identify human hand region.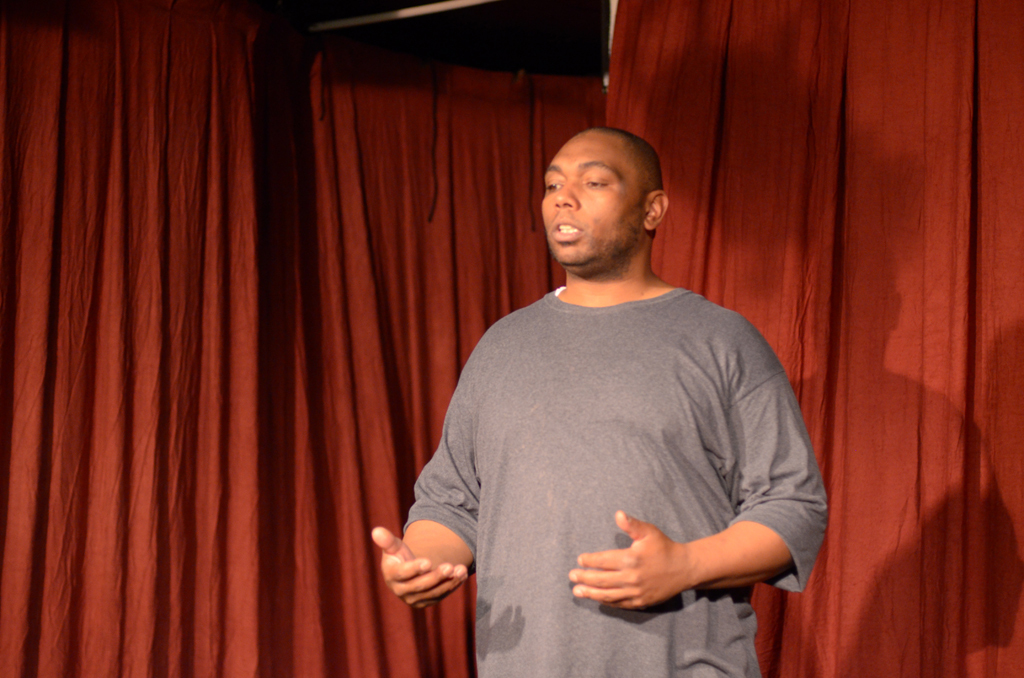
Region: bbox(378, 540, 471, 620).
